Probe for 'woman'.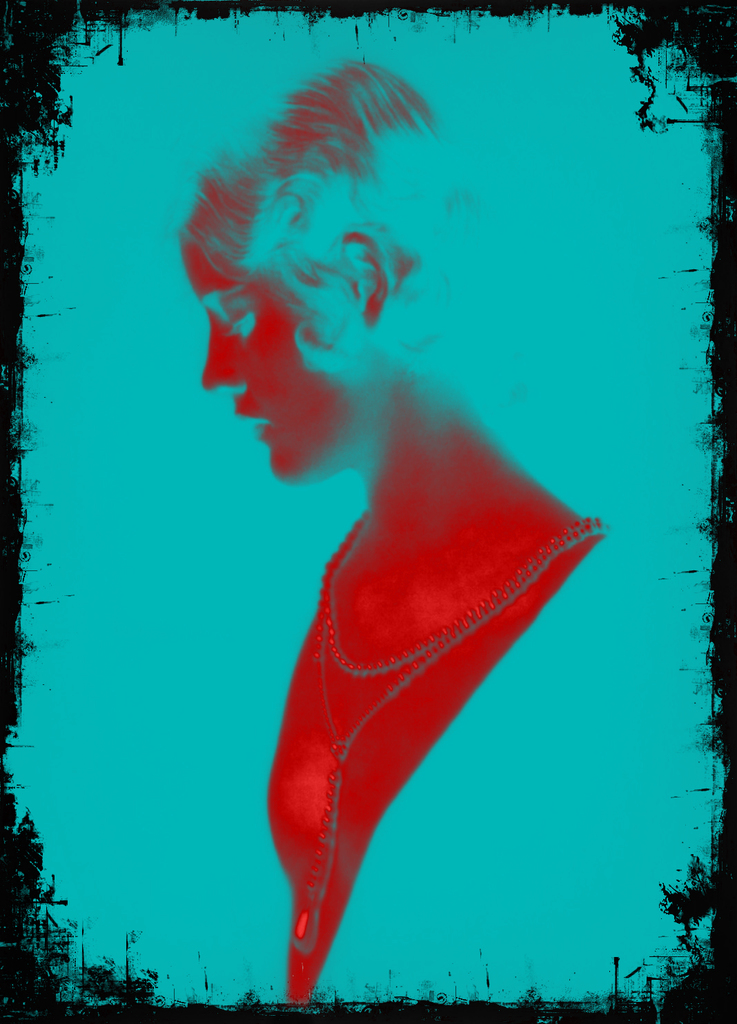
Probe result: crop(118, 46, 608, 990).
